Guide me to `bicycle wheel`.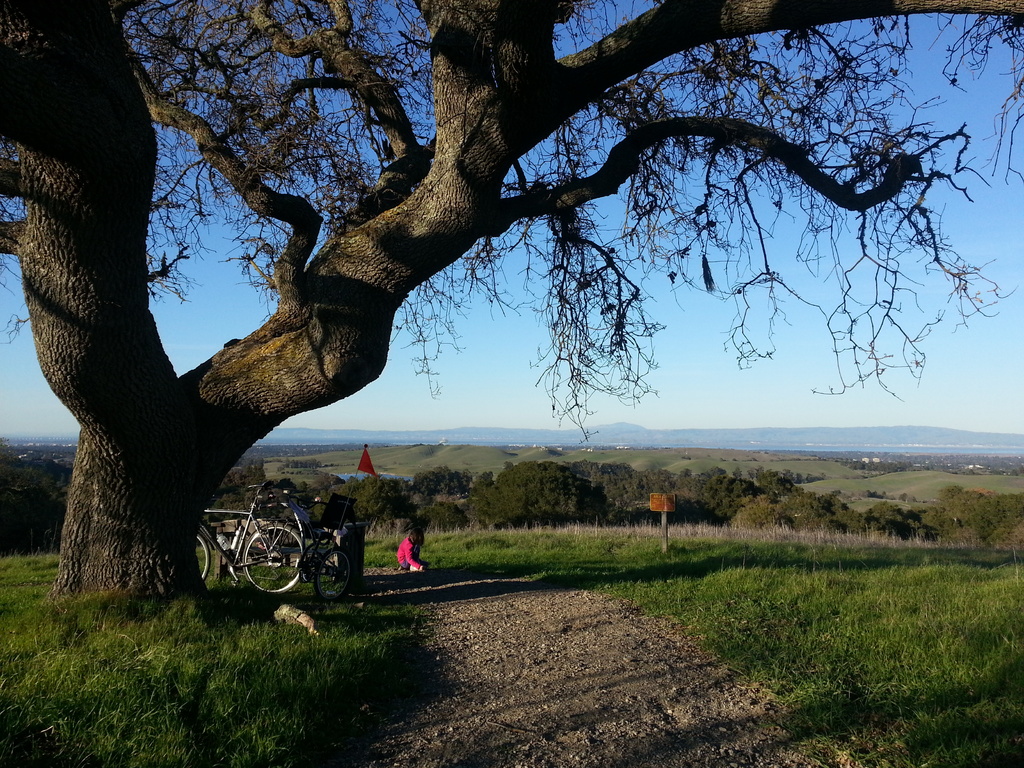
Guidance: (x1=196, y1=535, x2=212, y2=580).
